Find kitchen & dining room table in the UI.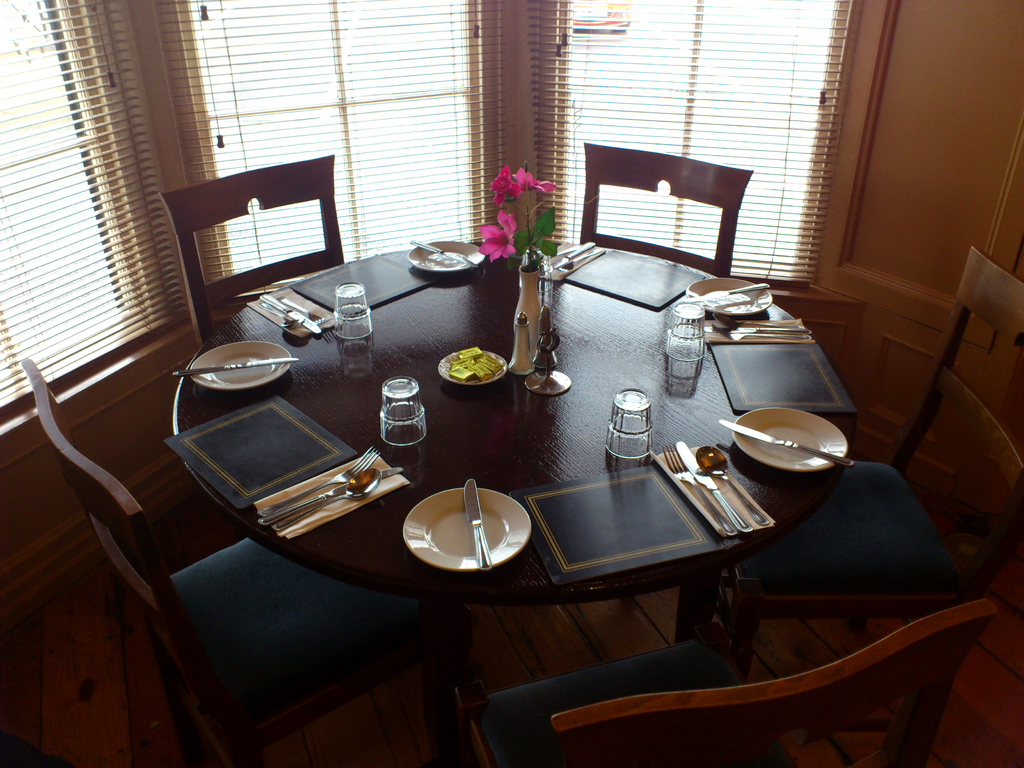
UI element at x1=166, y1=237, x2=858, y2=748.
